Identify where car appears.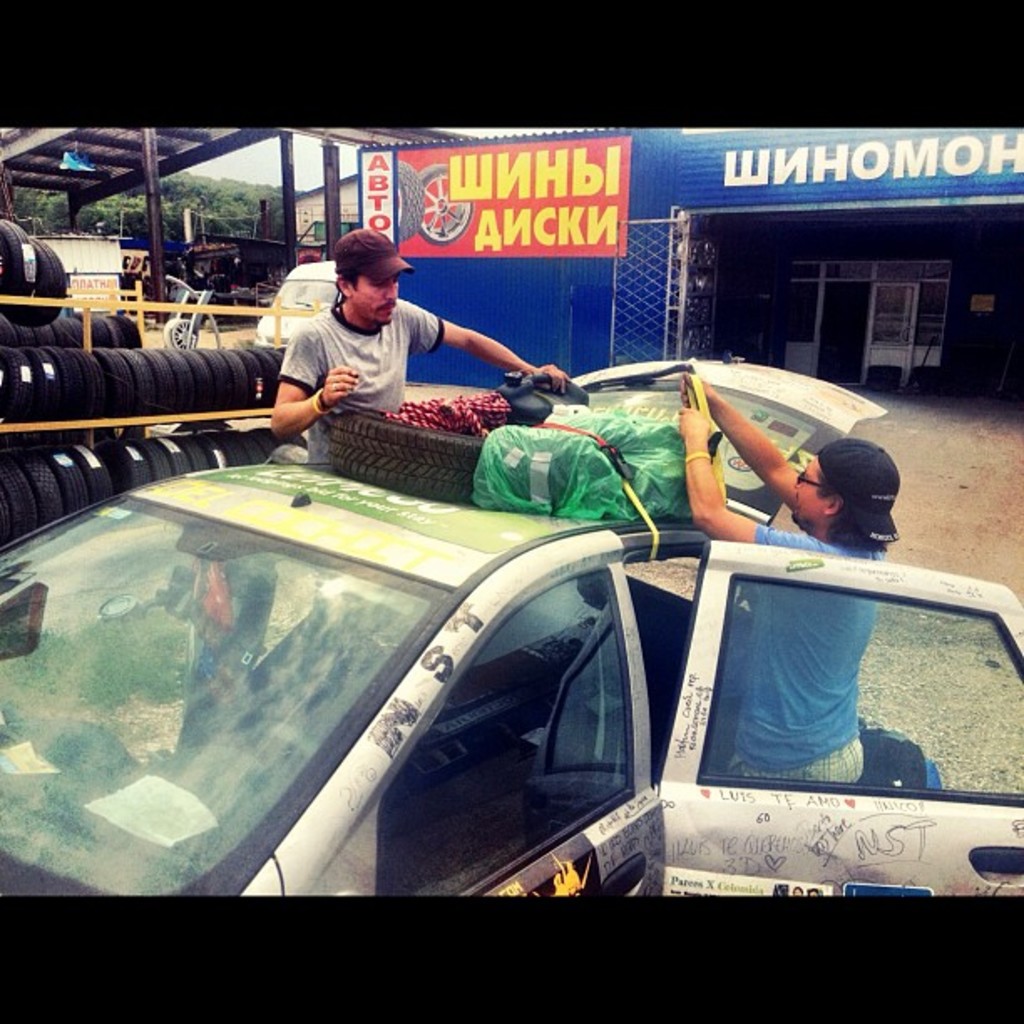
Appears at Rect(0, 355, 1022, 899).
